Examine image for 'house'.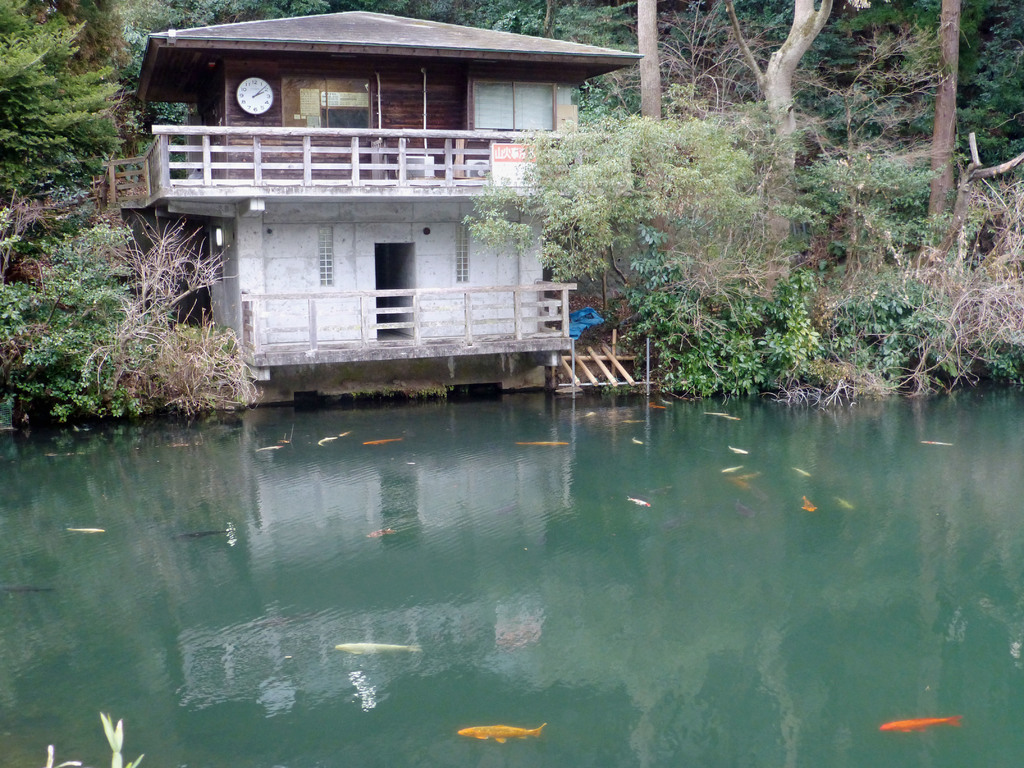
Examination result: bbox=(95, 12, 644, 404).
